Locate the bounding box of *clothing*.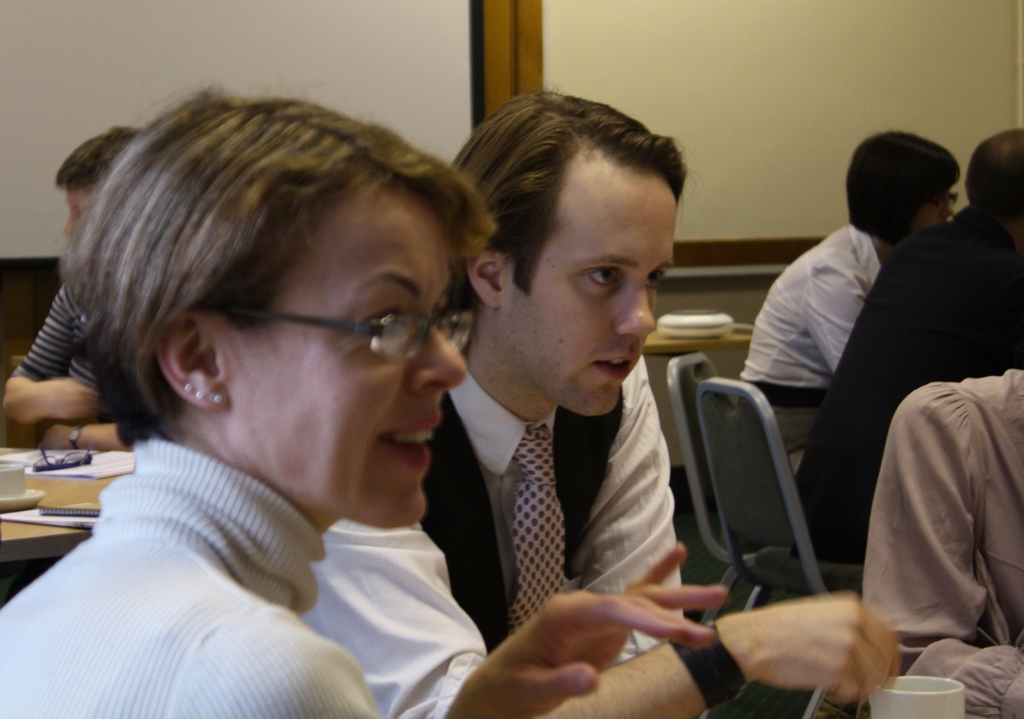
Bounding box: <bbox>790, 202, 1023, 567</bbox>.
